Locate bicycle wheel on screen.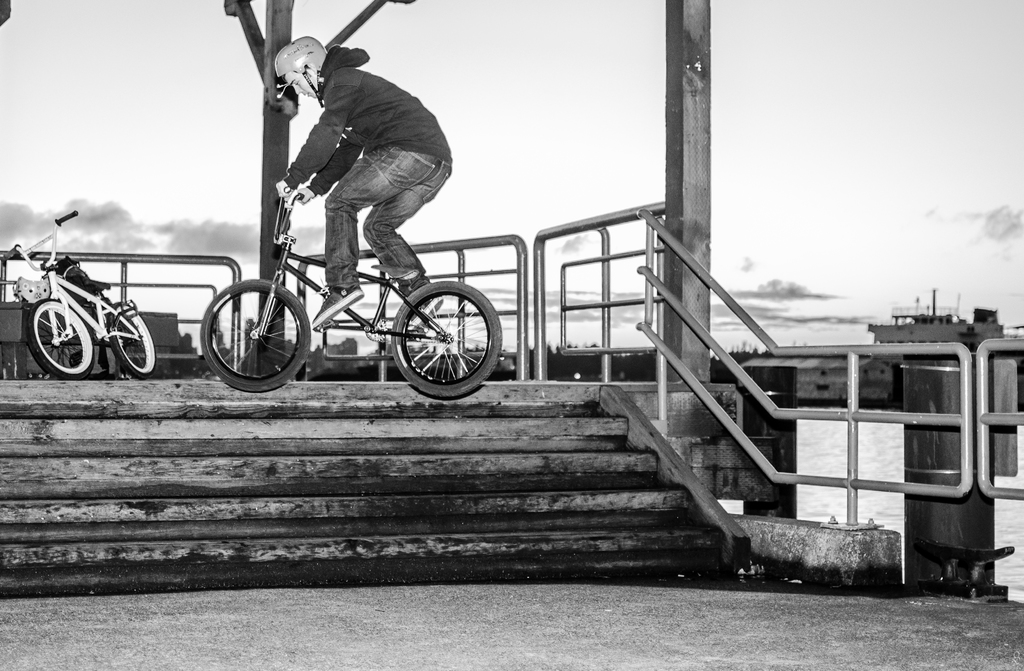
On screen at (200, 282, 304, 387).
